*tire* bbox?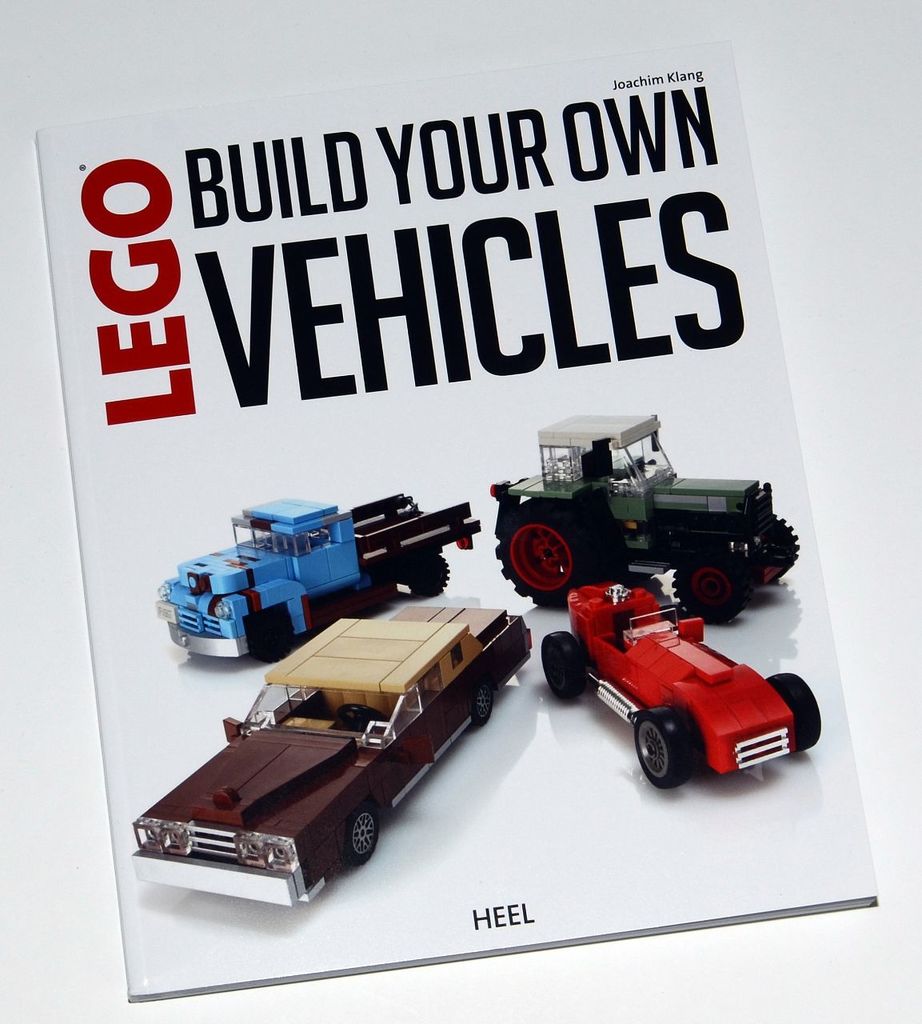
x1=469, y1=675, x2=497, y2=723
